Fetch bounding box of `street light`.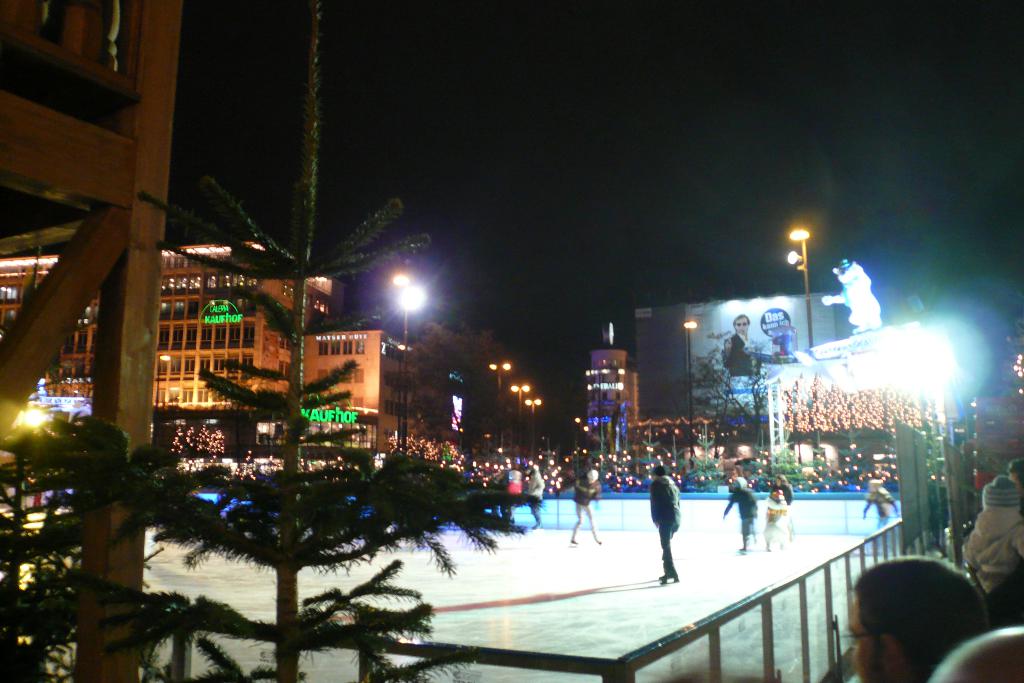
Bbox: pyautogui.locateOnScreen(525, 397, 543, 449).
